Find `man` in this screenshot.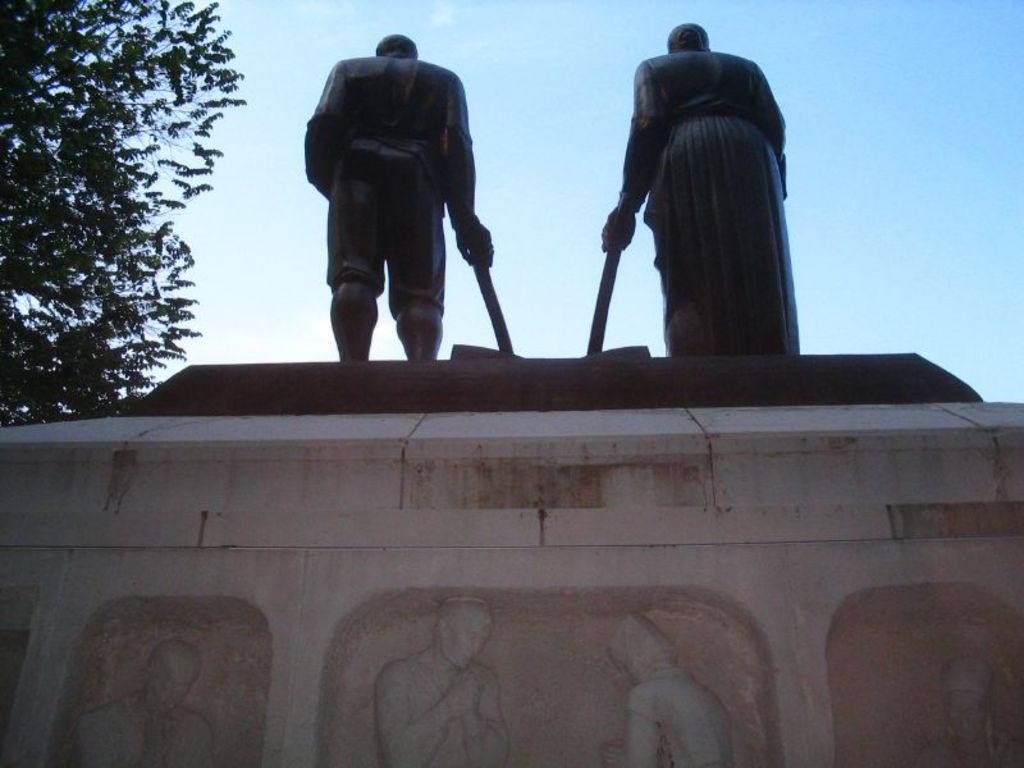
The bounding box for `man` is (603, 15, 808, 361).
